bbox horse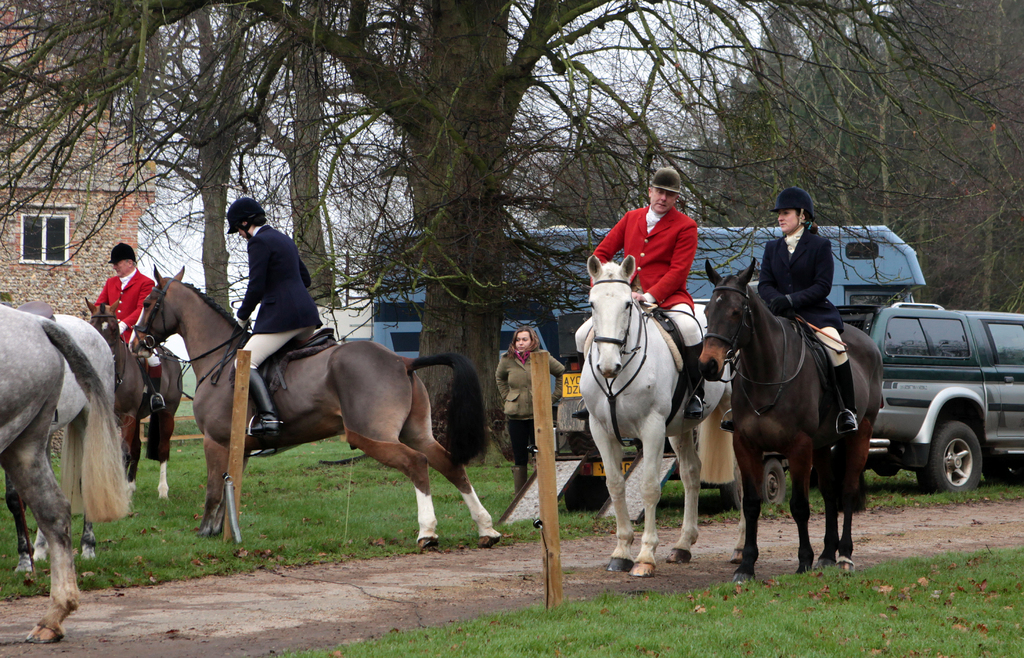
(x1=0, y1=303, x2=133, y2=641)
